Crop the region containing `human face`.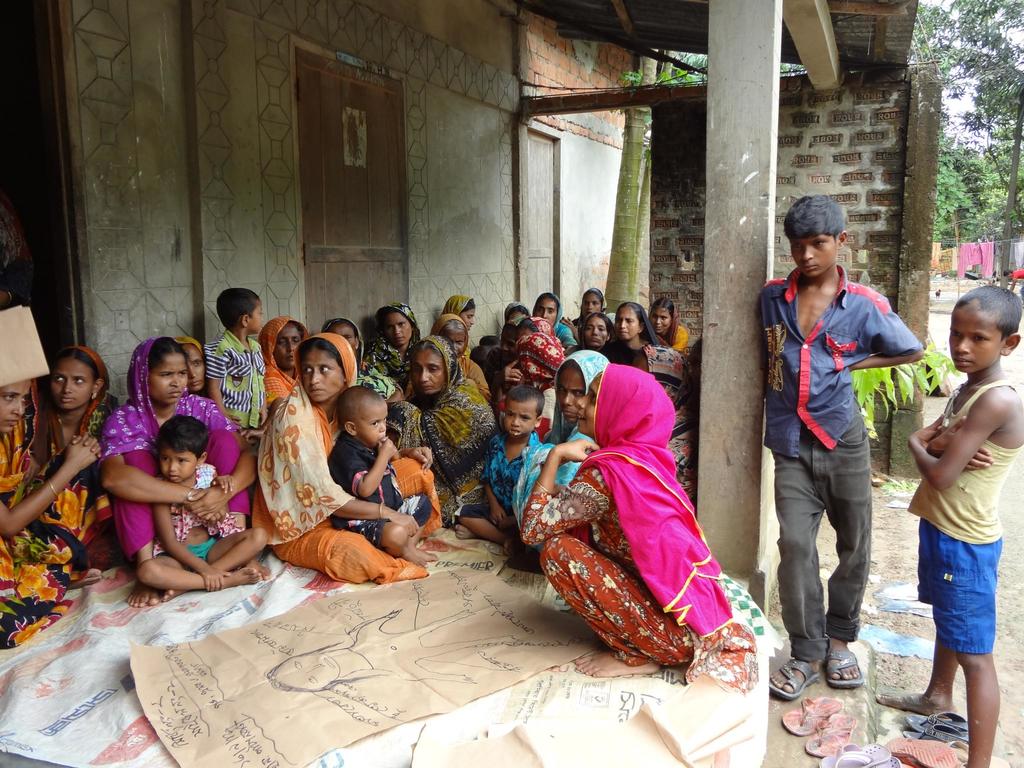
Crop region: l=356, t=399, r=391, b=450.
